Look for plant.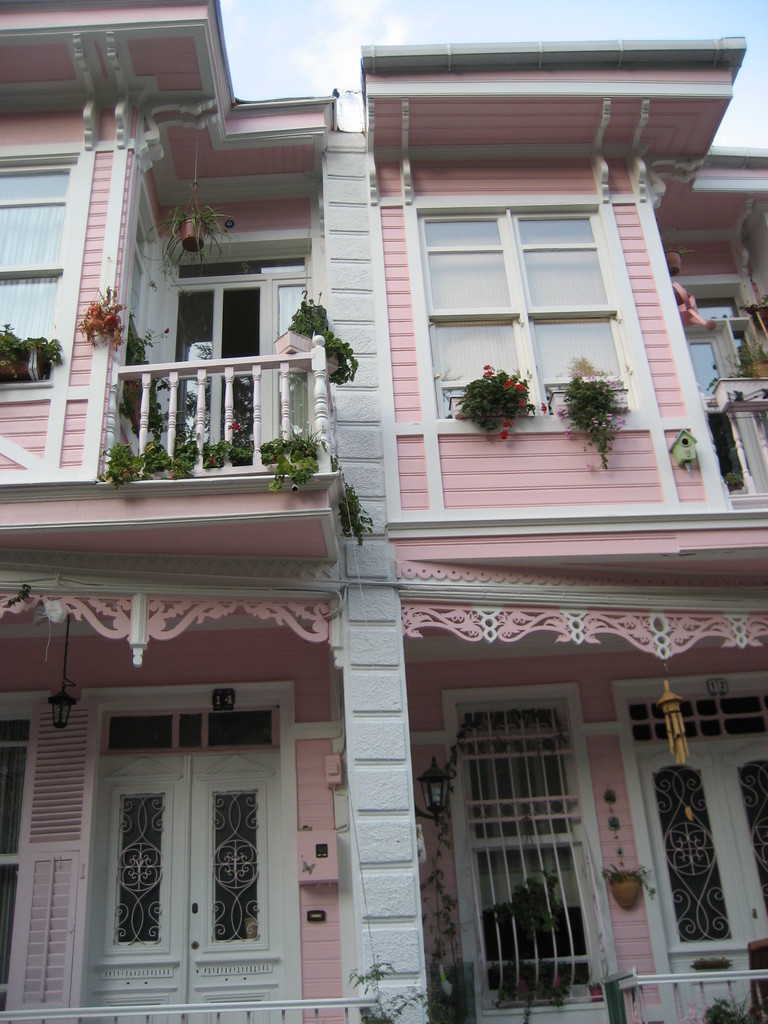
Found: 102 445 144 487.
